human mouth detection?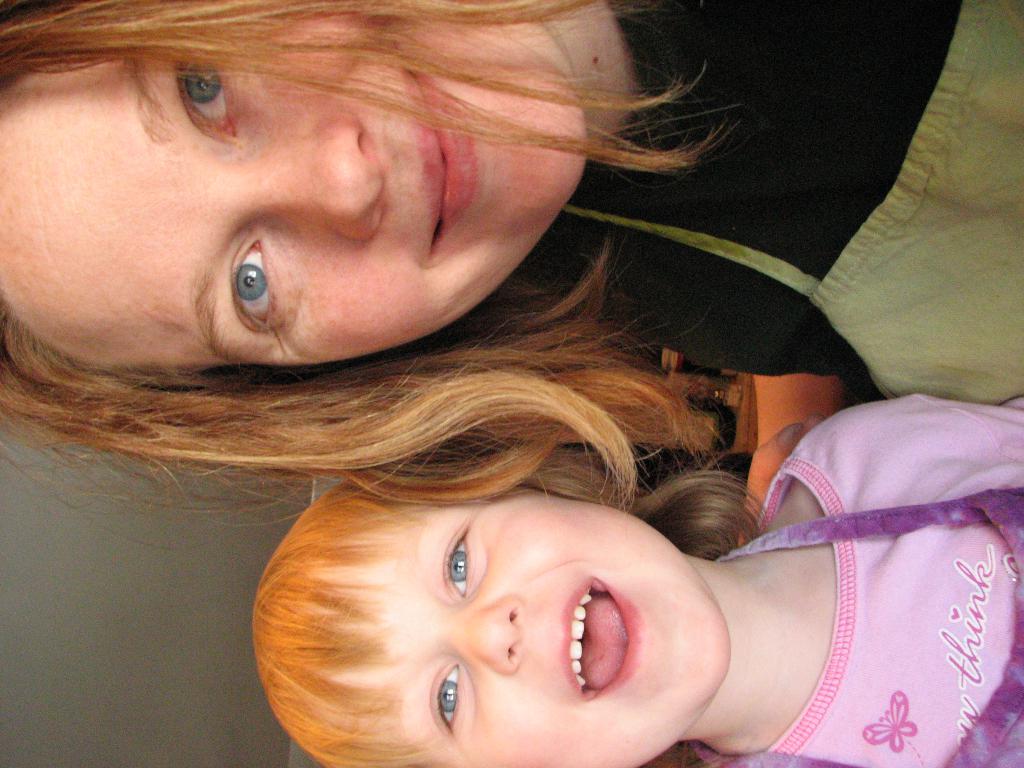
rect(417, 63, 477, 253)
